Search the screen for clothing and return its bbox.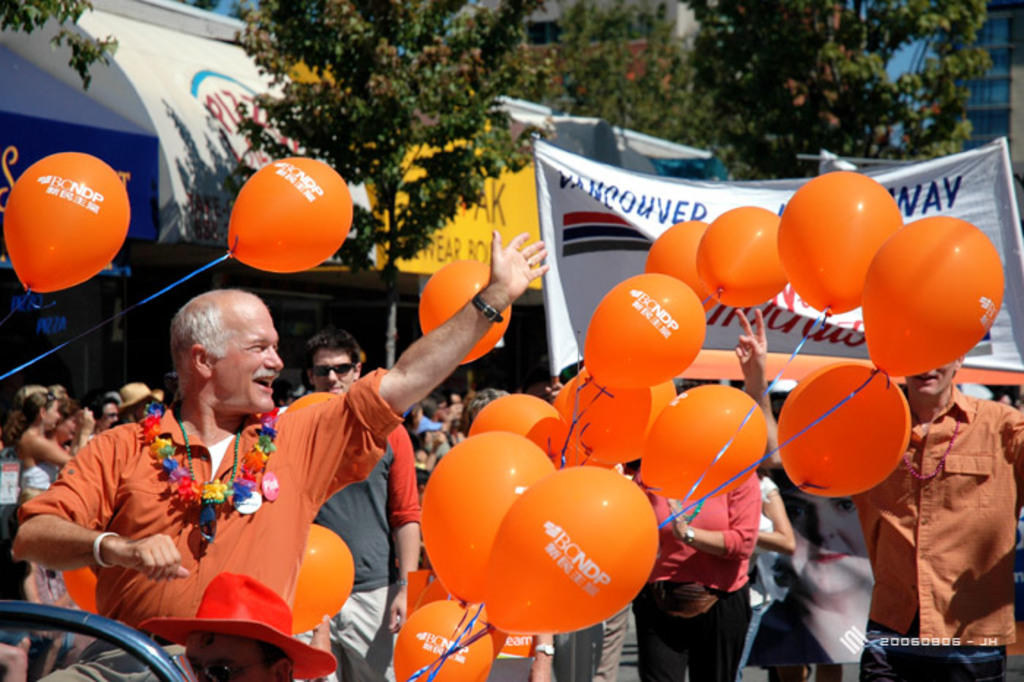
Found: 554,597,625,681.
